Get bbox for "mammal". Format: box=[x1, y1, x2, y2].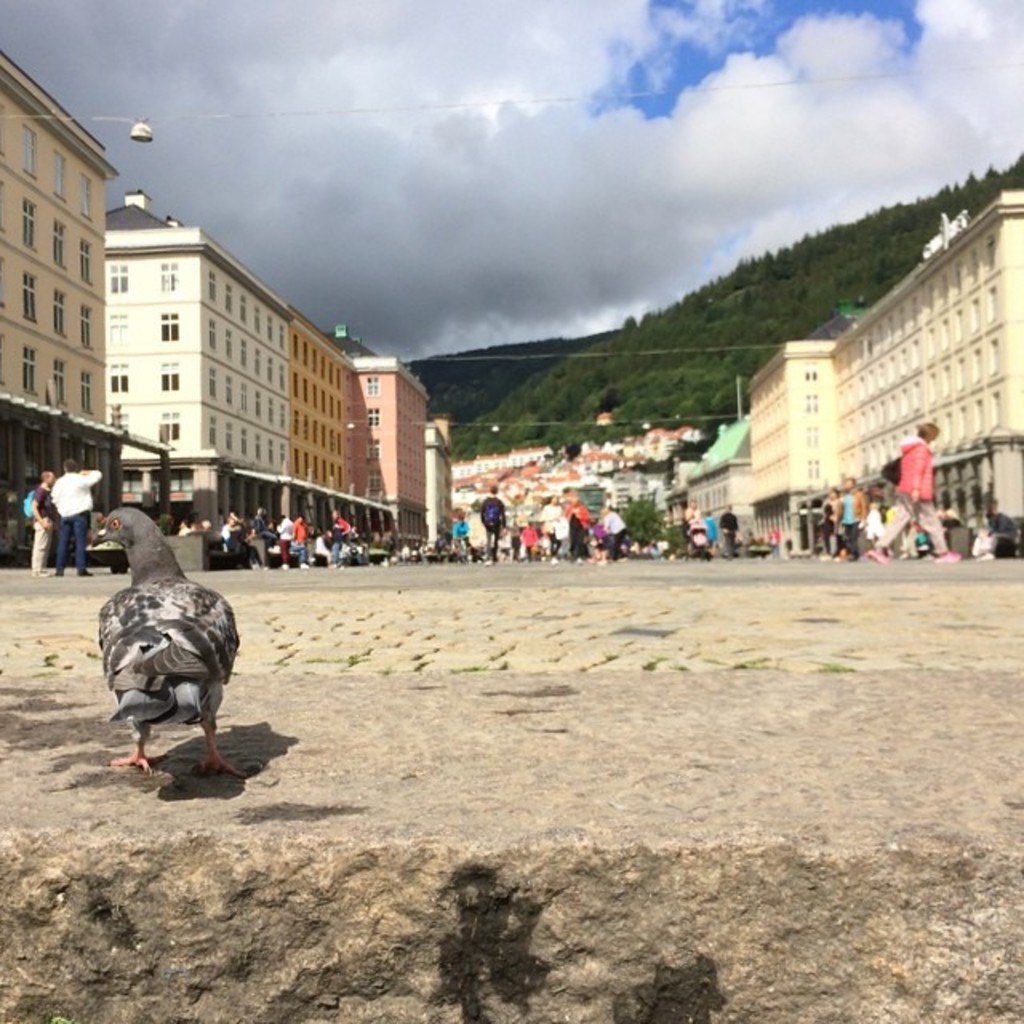
box=[27, 475, 56, 576].
